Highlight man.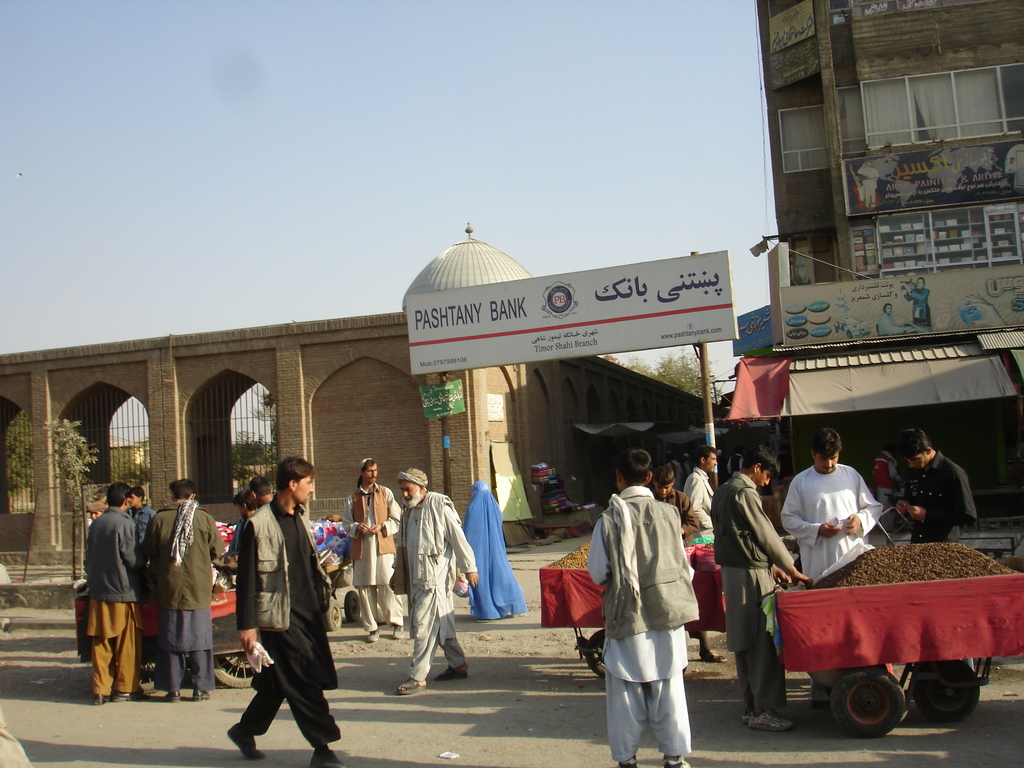
Highlighted region: bbox=[587, 446, 701, 767].
